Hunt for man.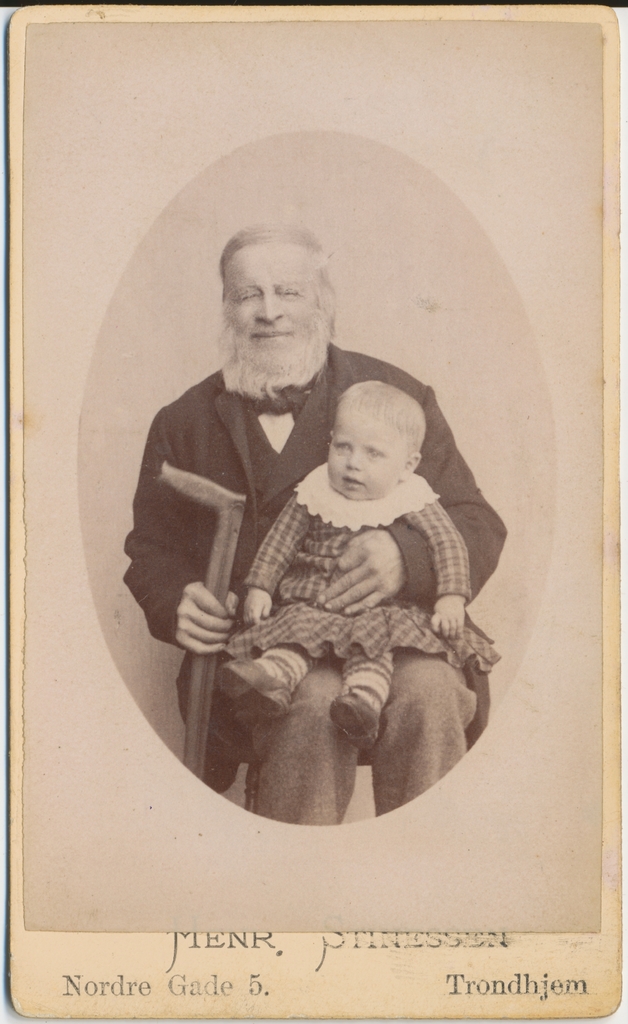
Hunted down at (left=138, top=271, right=514, bottom=788).
